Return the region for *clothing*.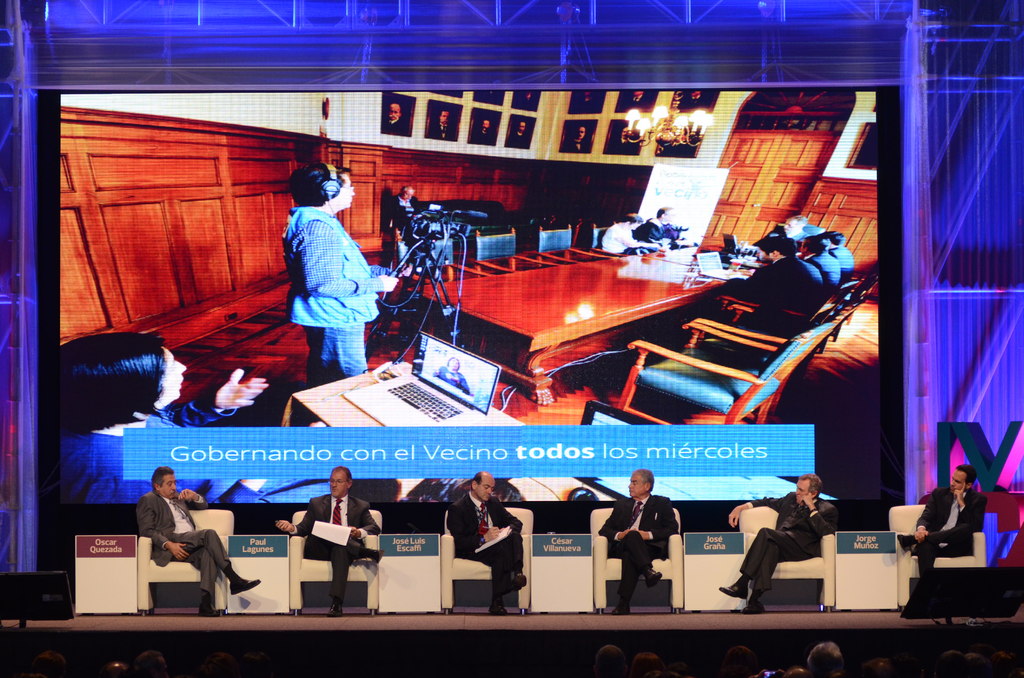
(804, 252, 842, 288).
